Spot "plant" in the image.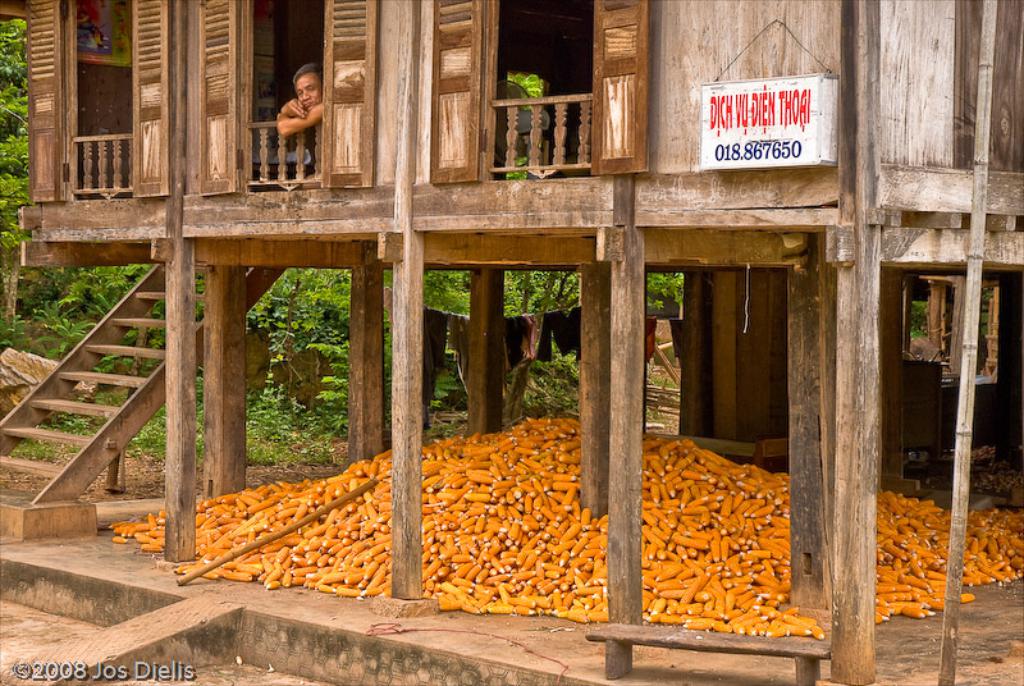
"plant" found at x1=908, y1=302, x2=932, y2=343.
